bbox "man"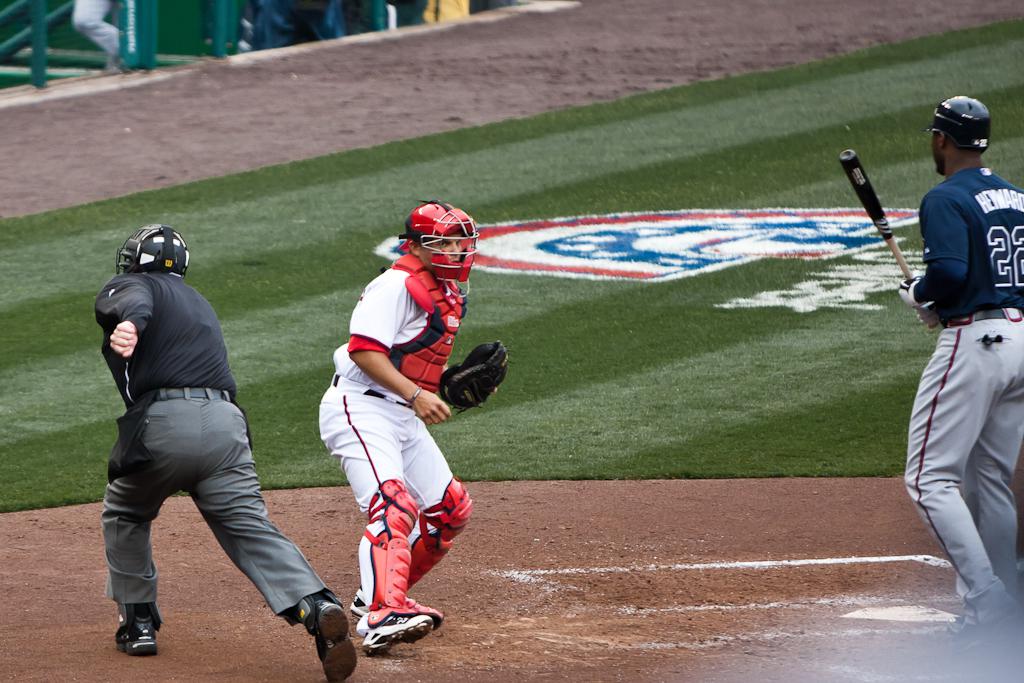
BBox(92, 222, 358, 682)
